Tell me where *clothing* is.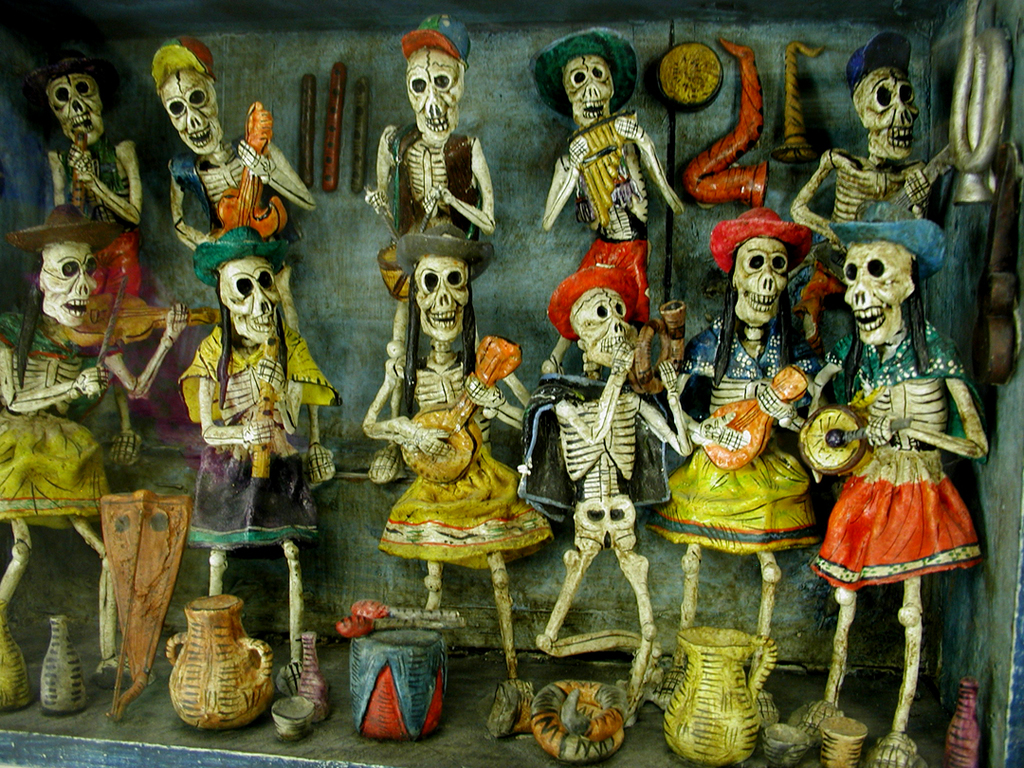
*clothing* is at 163/155/301/243.
